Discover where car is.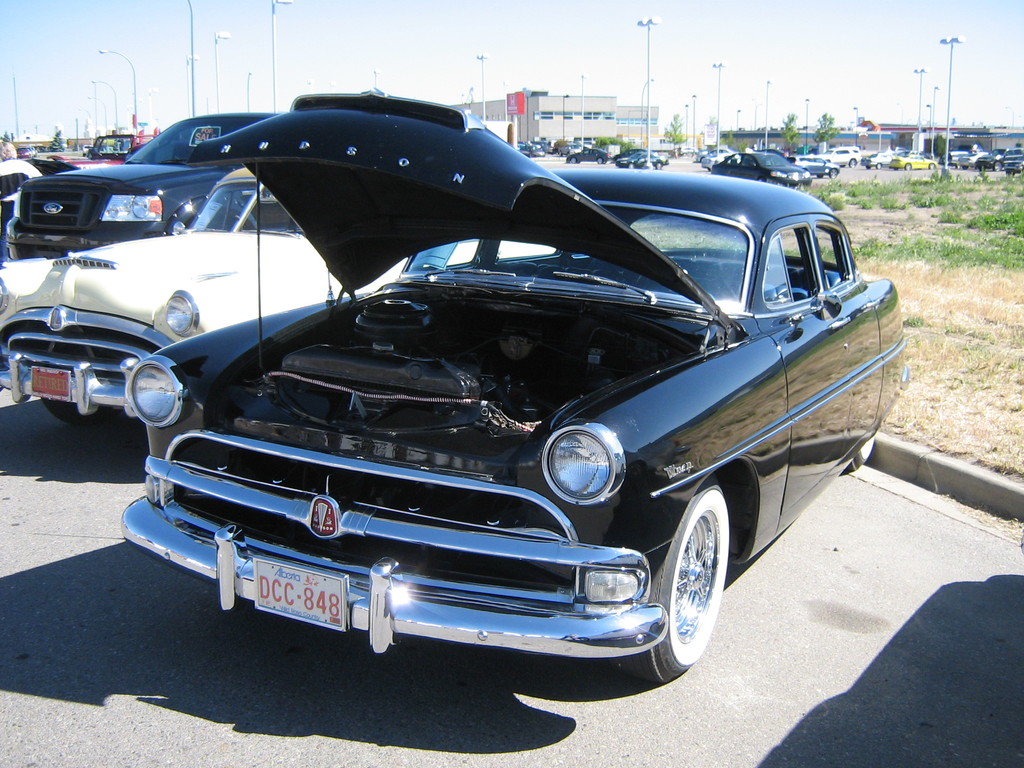
Discovered at BBox(0, 171, 550, 424).
